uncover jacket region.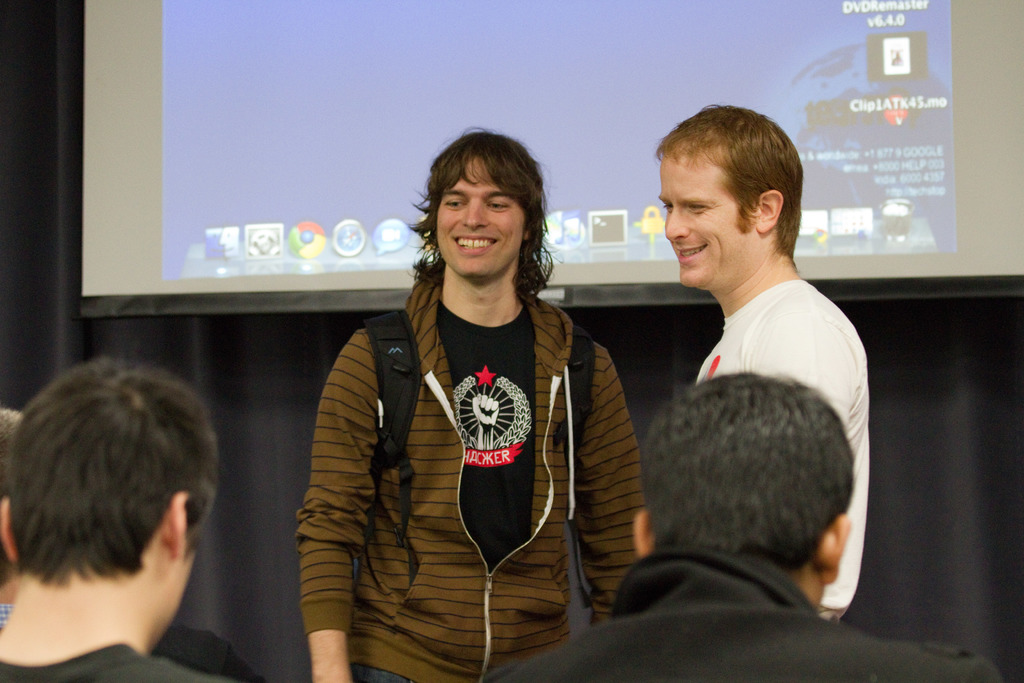
Uncovered: x1=260 y1=294 x2=630 y2=661.
